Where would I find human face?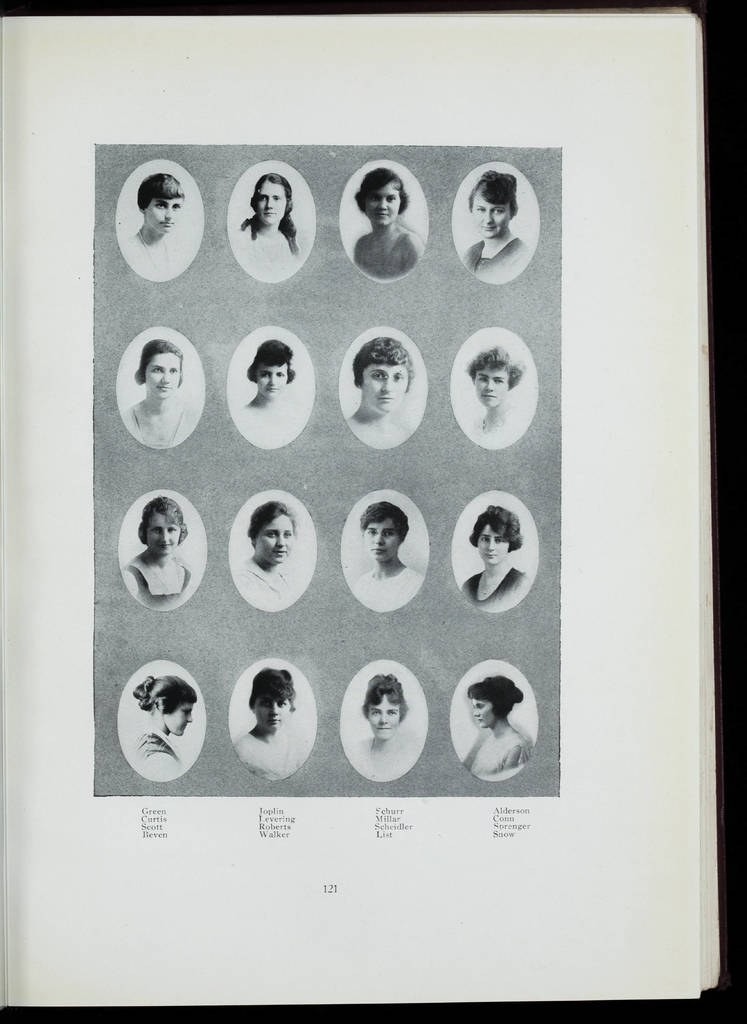
At <region>472, 370, 511, 406</region>.
